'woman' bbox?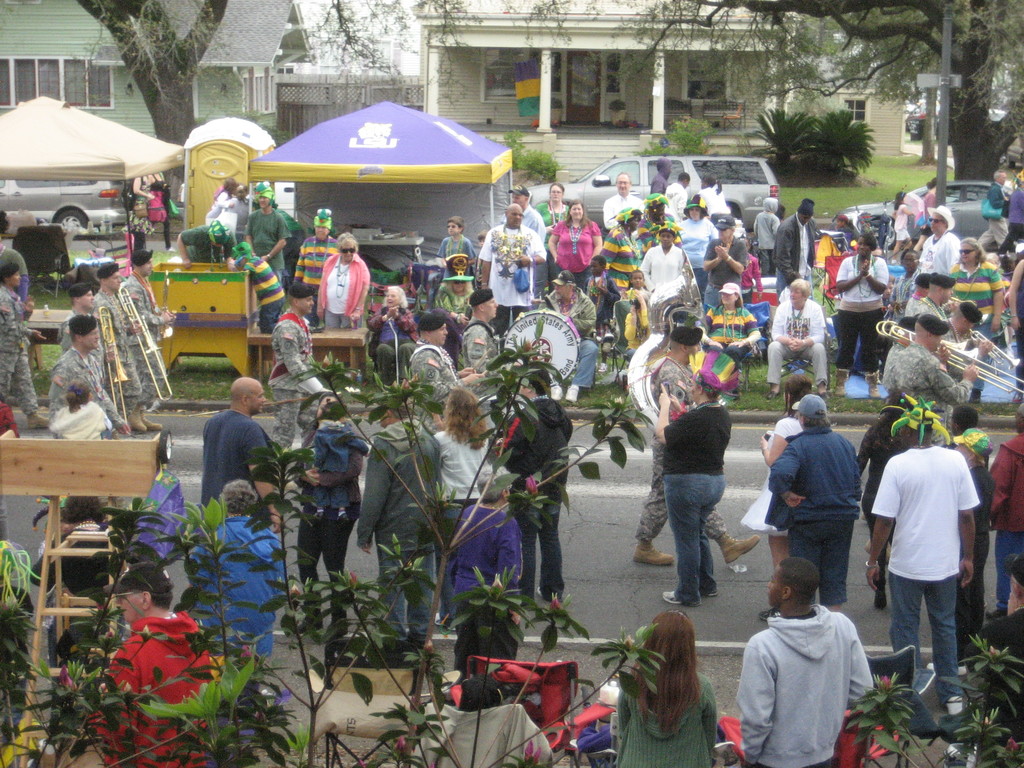
l=697, t=283, r=762, b=399
